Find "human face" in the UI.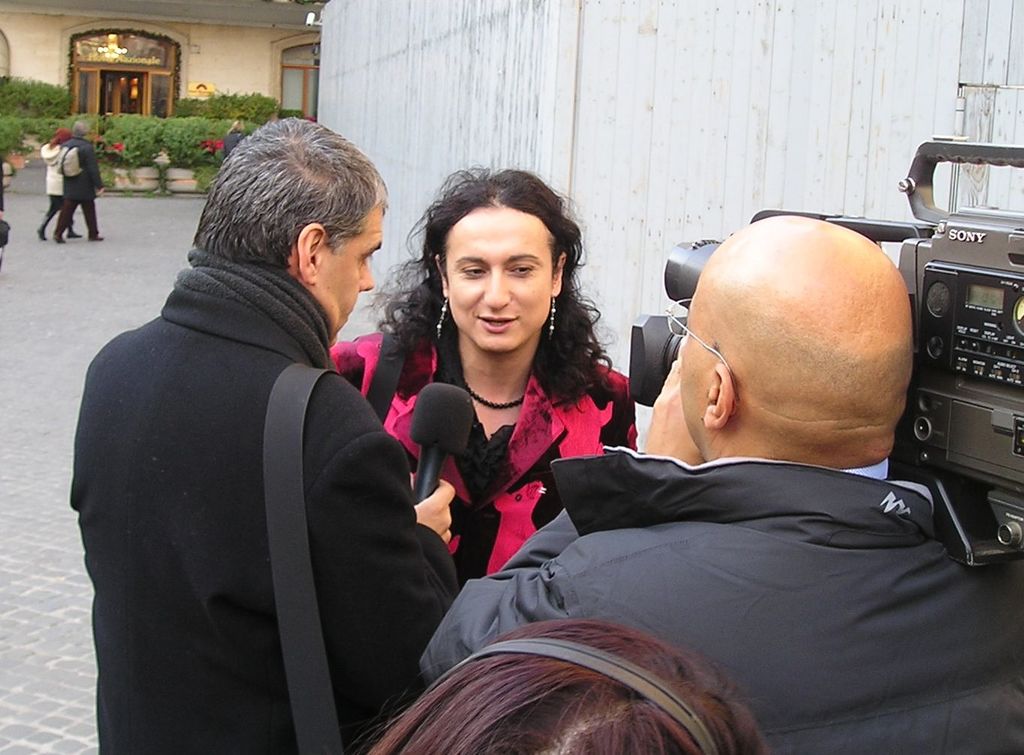
UI element at crop(443, 207, 553, 346).
